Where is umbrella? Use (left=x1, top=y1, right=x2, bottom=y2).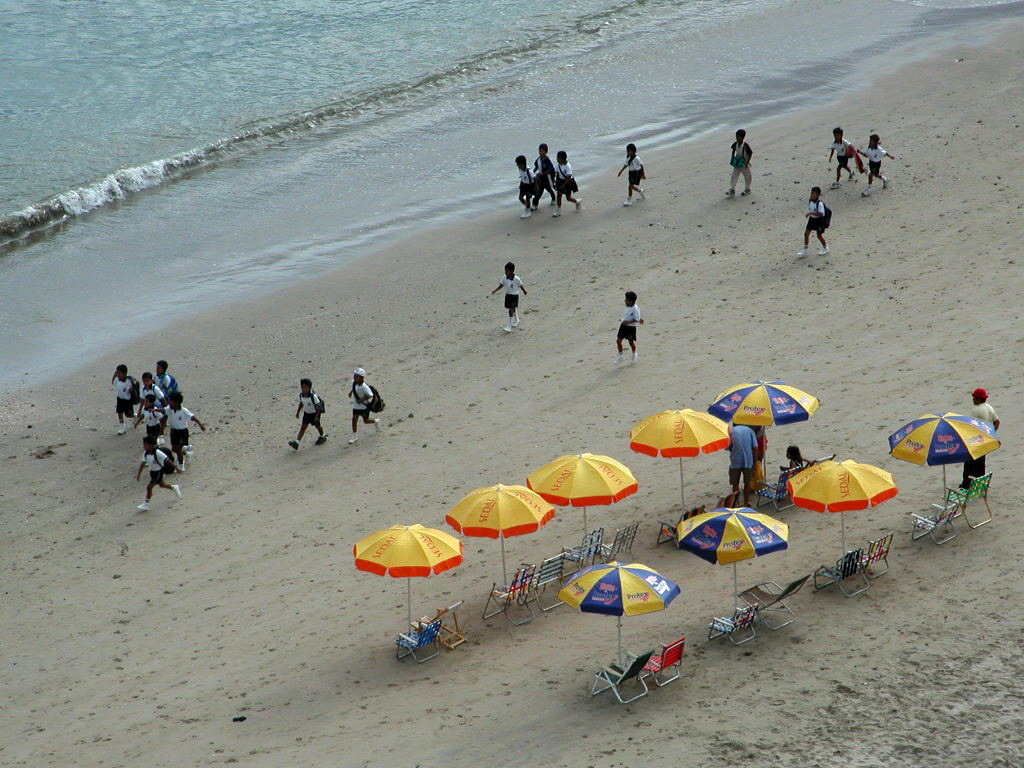
(left=889, top=414, right=1003, bottom=497).
